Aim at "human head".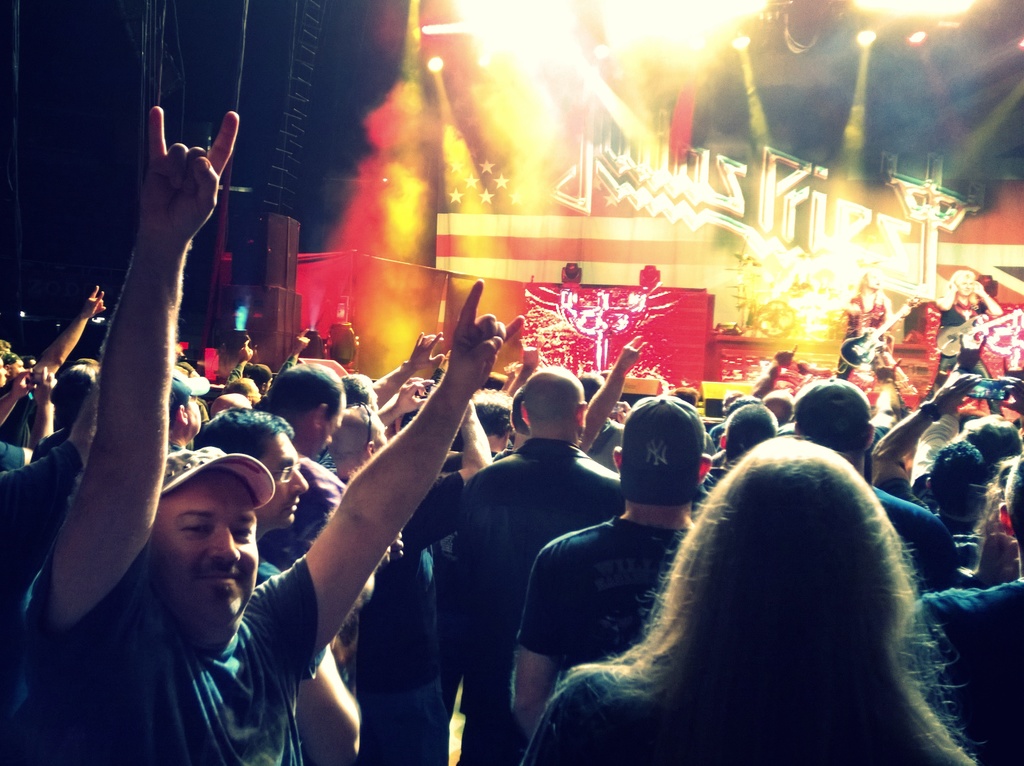
Aimed at detection(624, 409, 719, 521).
